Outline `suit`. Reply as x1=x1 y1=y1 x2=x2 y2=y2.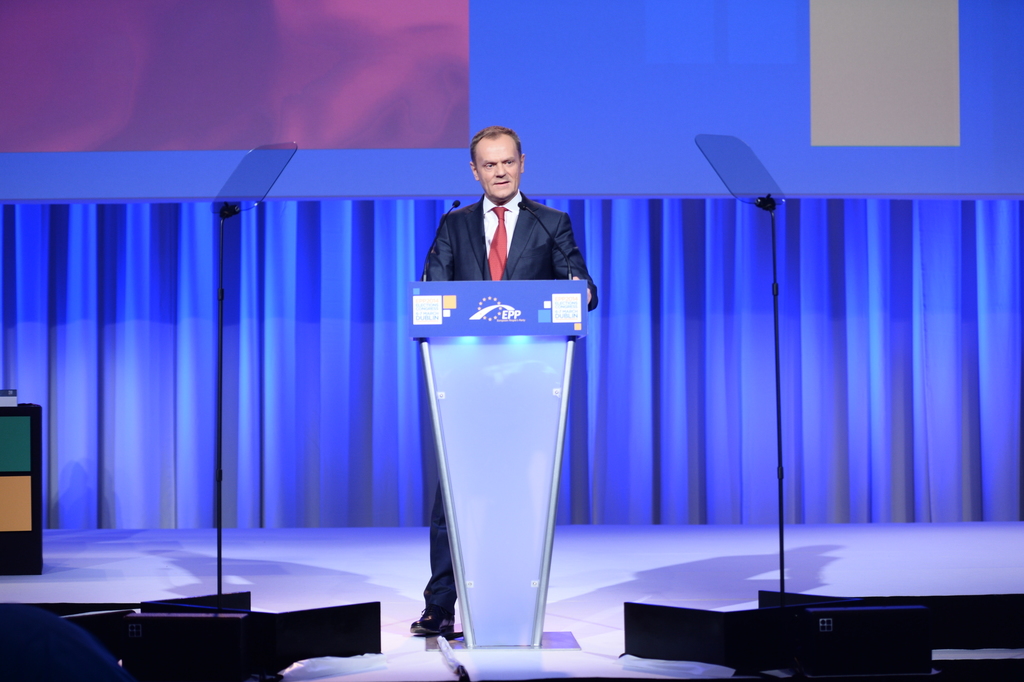
x1=424 y1=187 x2=598 y2=306.
